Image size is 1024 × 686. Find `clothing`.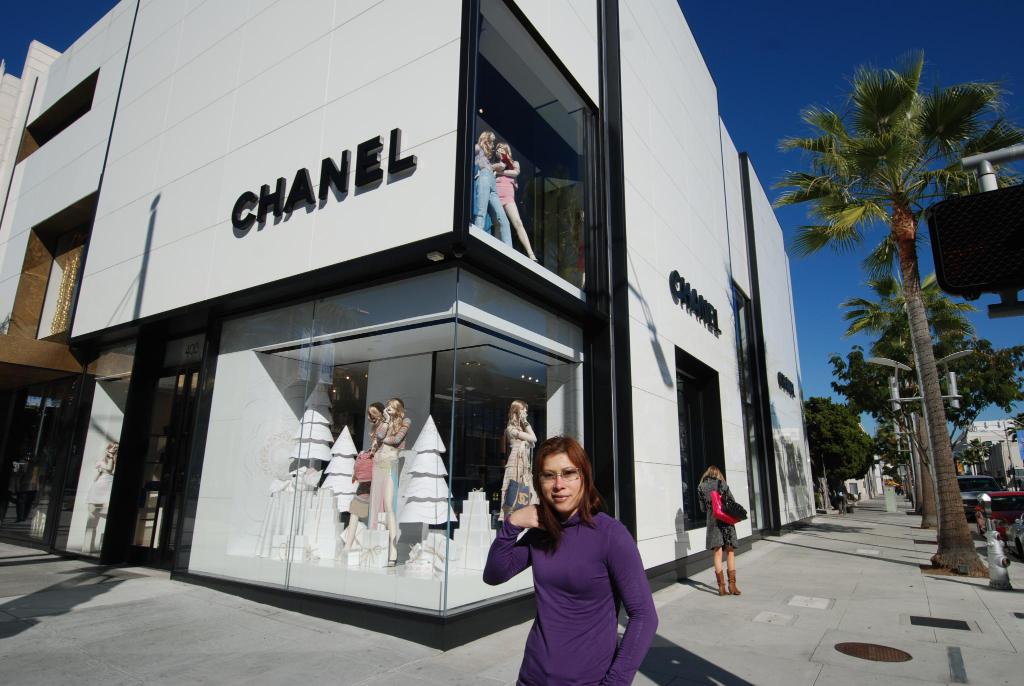
detection(376, 412, 410, 477).
